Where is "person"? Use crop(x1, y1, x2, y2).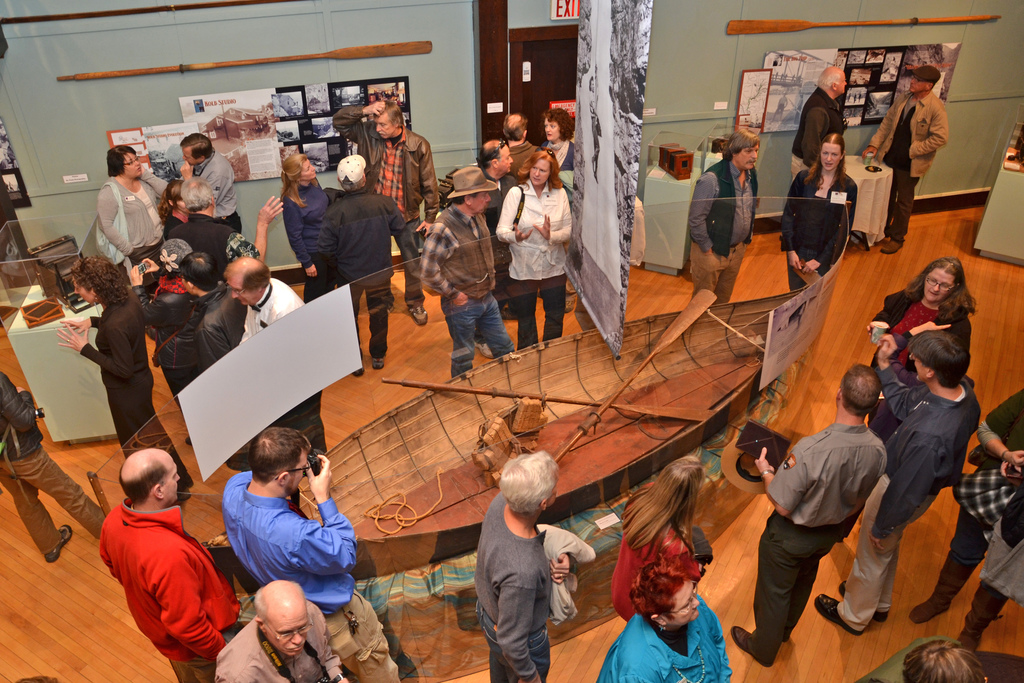
crop(861, 64, 950, 256).
